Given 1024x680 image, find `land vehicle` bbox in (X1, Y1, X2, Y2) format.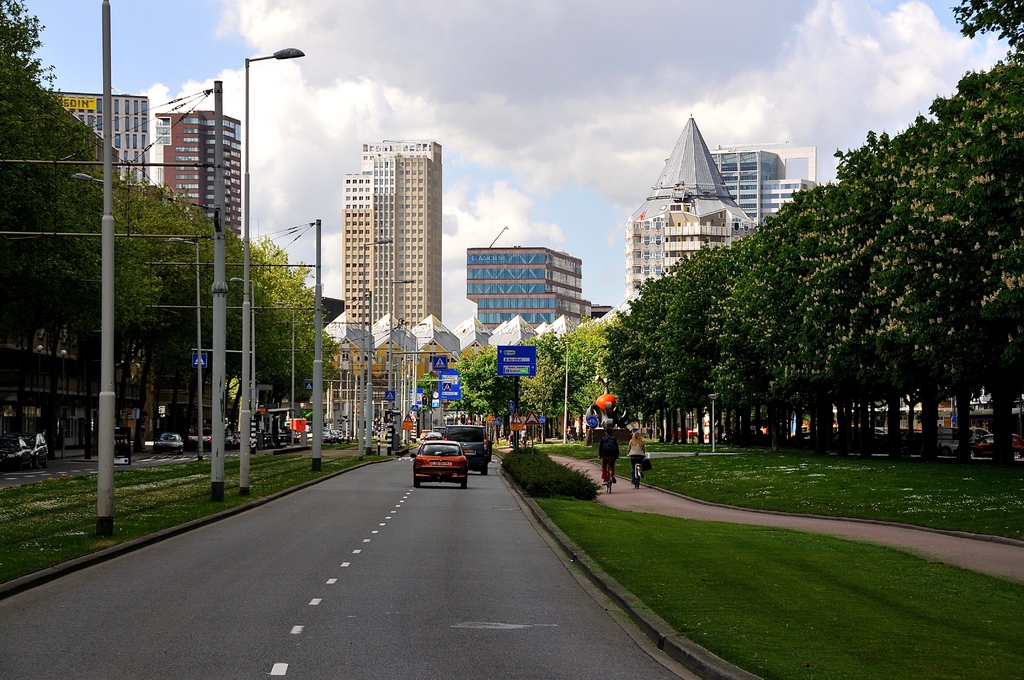
(229, 430, 240, 448).
